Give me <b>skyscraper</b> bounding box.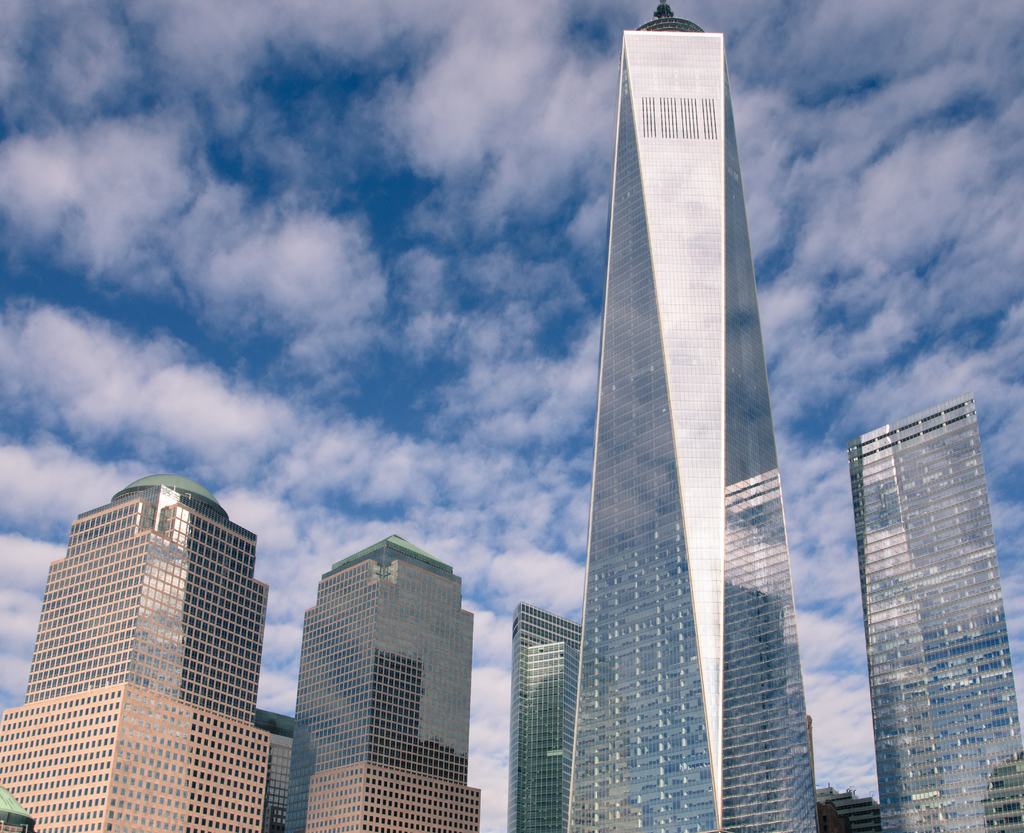
bbox(0, 474, 266, 832).
